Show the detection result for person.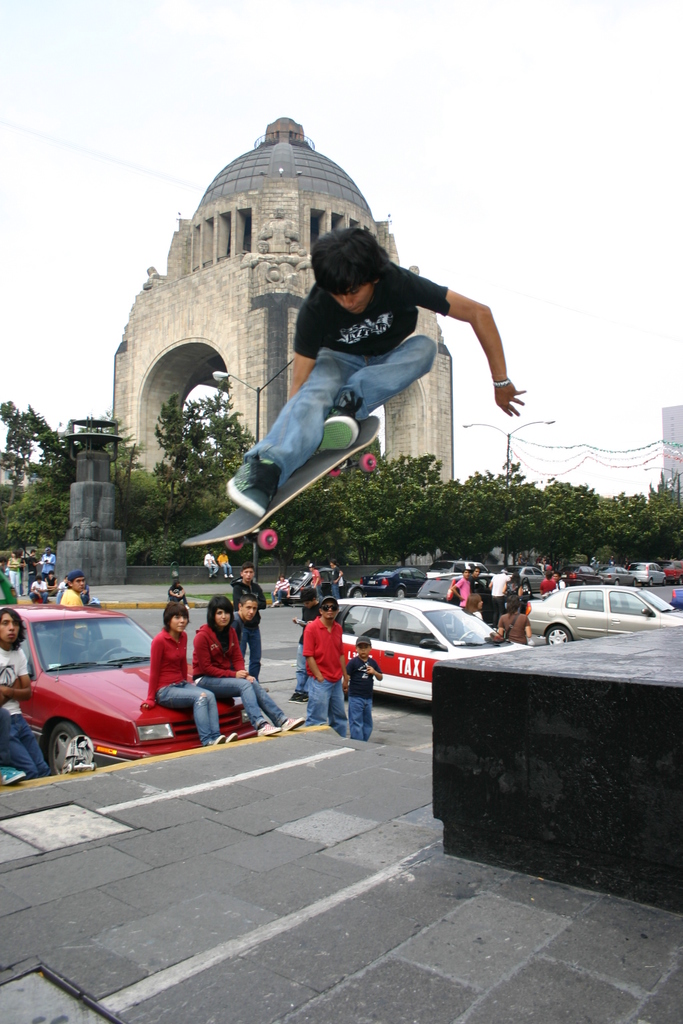
l=345, t=635, r=384, b=744.
